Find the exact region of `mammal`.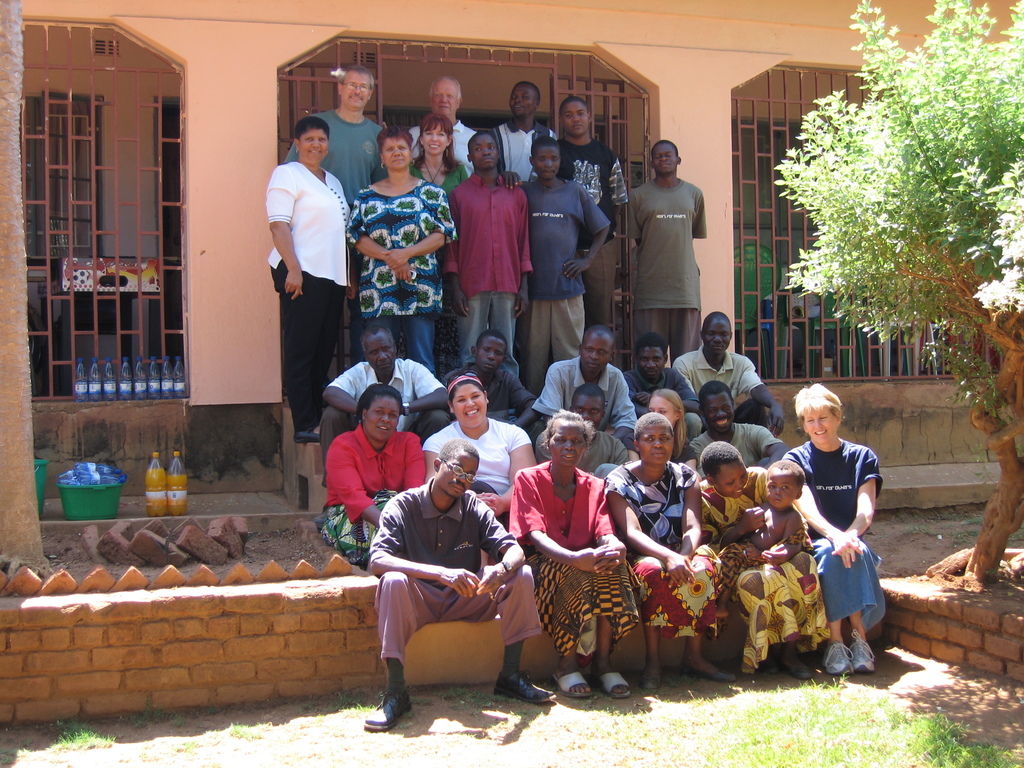
Exact region: pyautogui.locateOnScreen(529, 92, 626, 246).
